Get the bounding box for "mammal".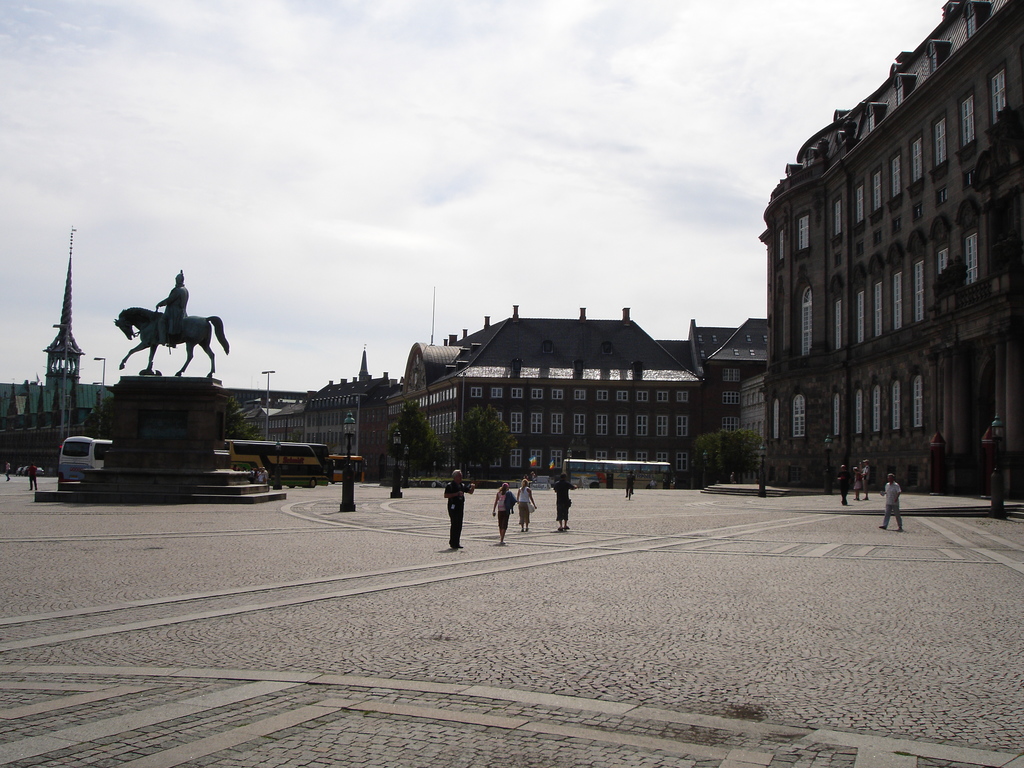
[426, 454, 496, 561].
